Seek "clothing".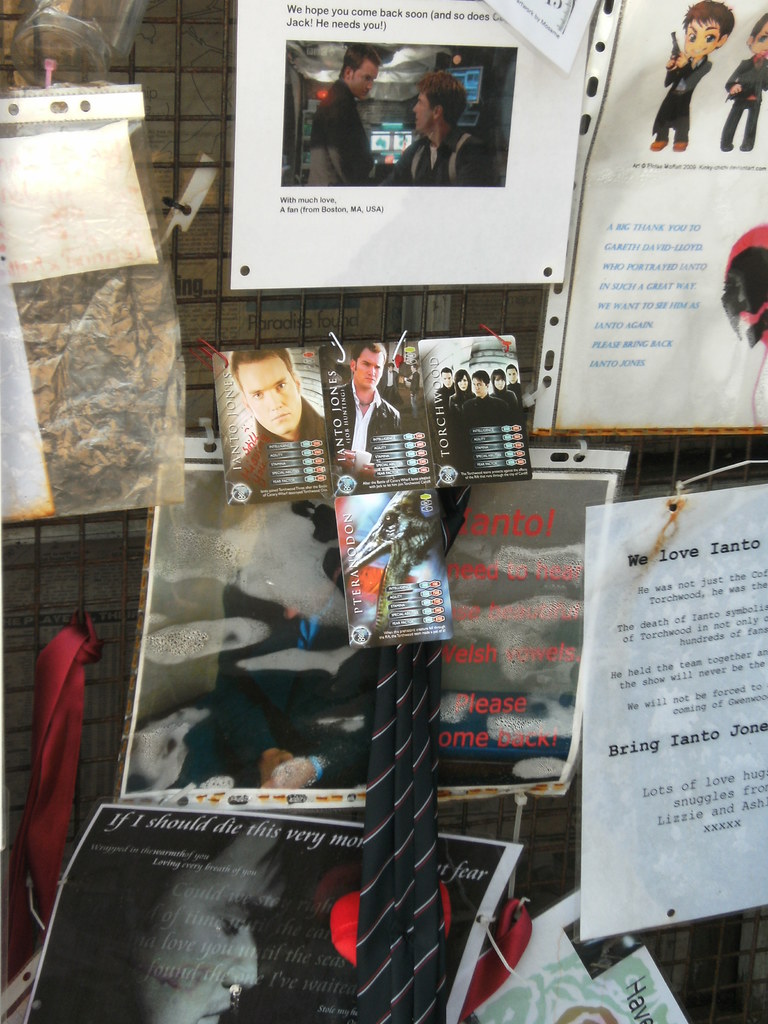
box(722, 57, 764, 141).
